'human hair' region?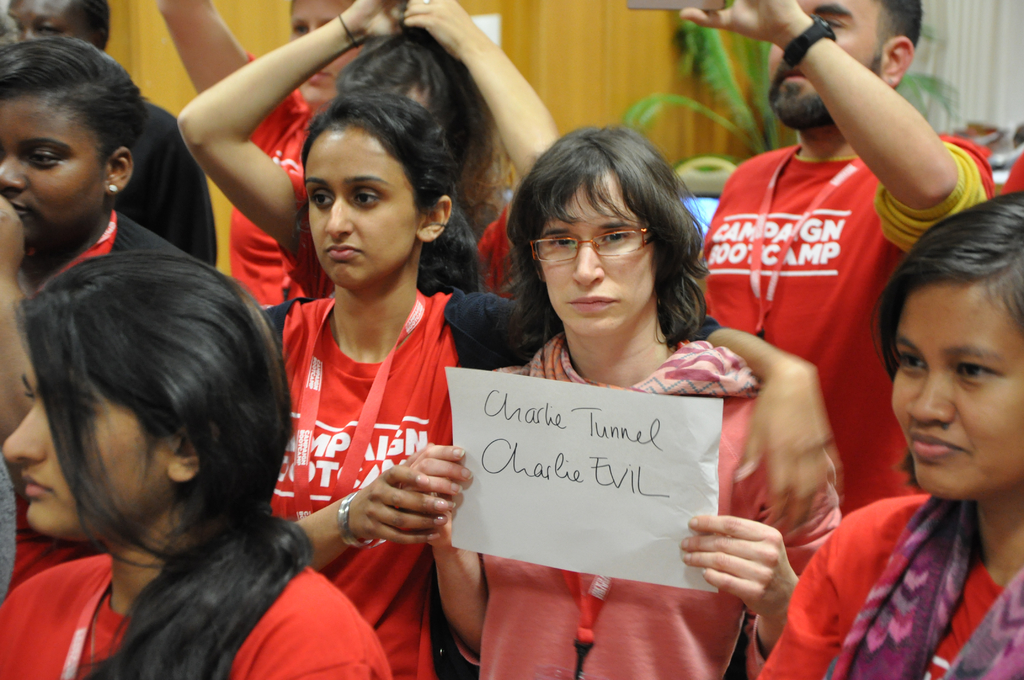
{"left": 881, "top": 0, "right": 921, "bottom": 45}
